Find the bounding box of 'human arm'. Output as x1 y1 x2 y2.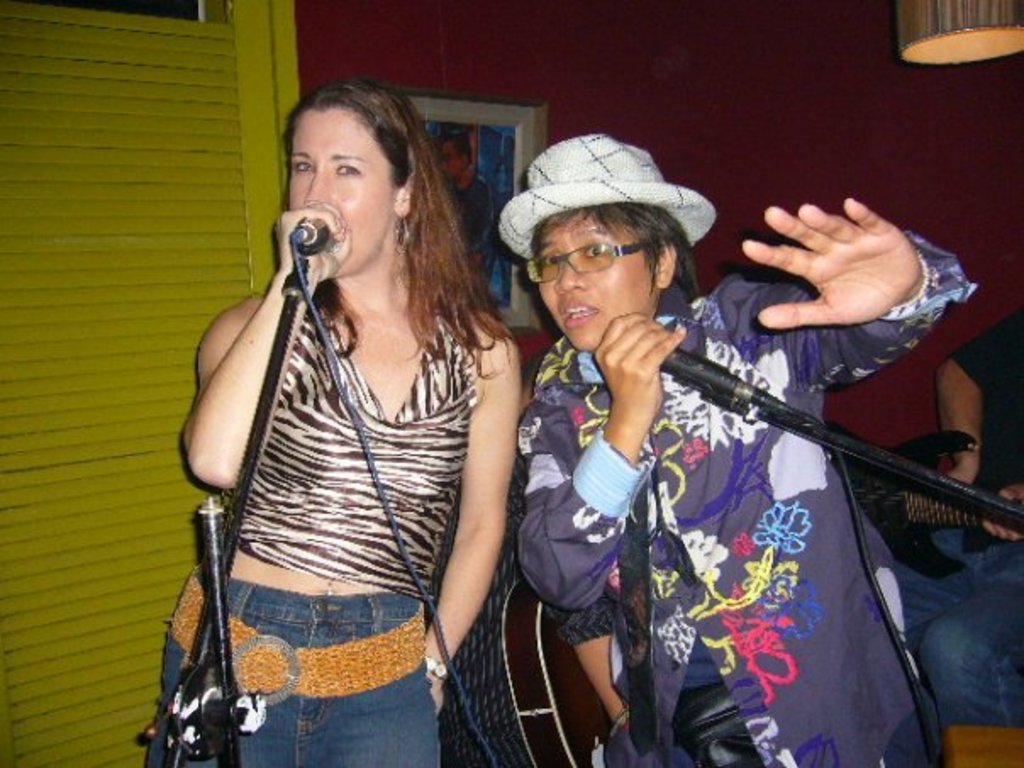
417 305 531 722.
